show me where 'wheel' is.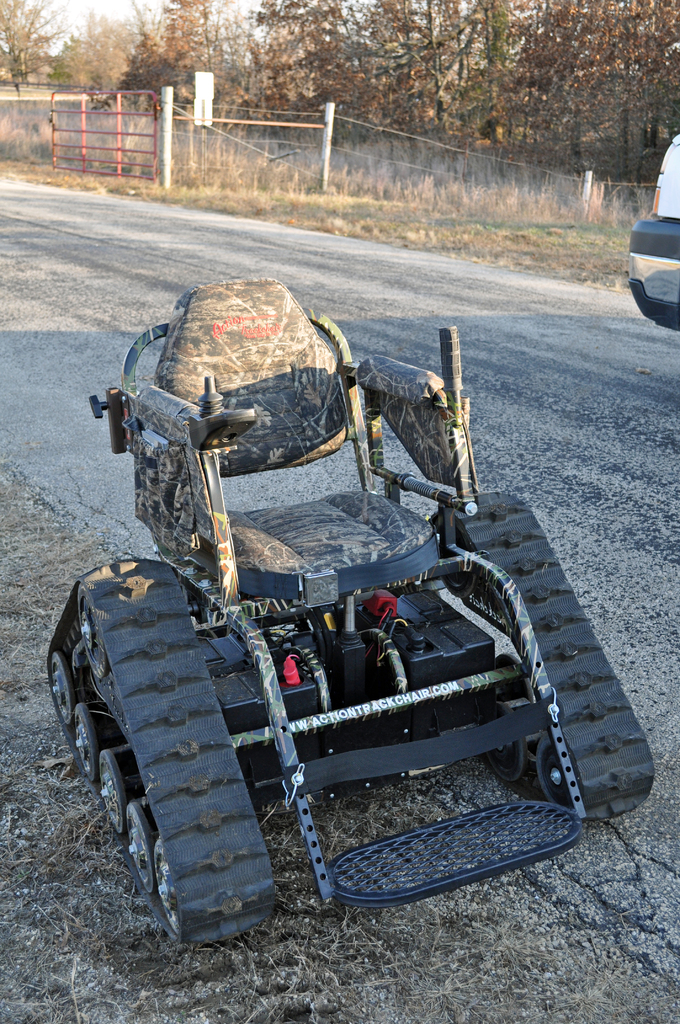
'wheel' is at x1=51, y1=652, x2=79, y2=725.
